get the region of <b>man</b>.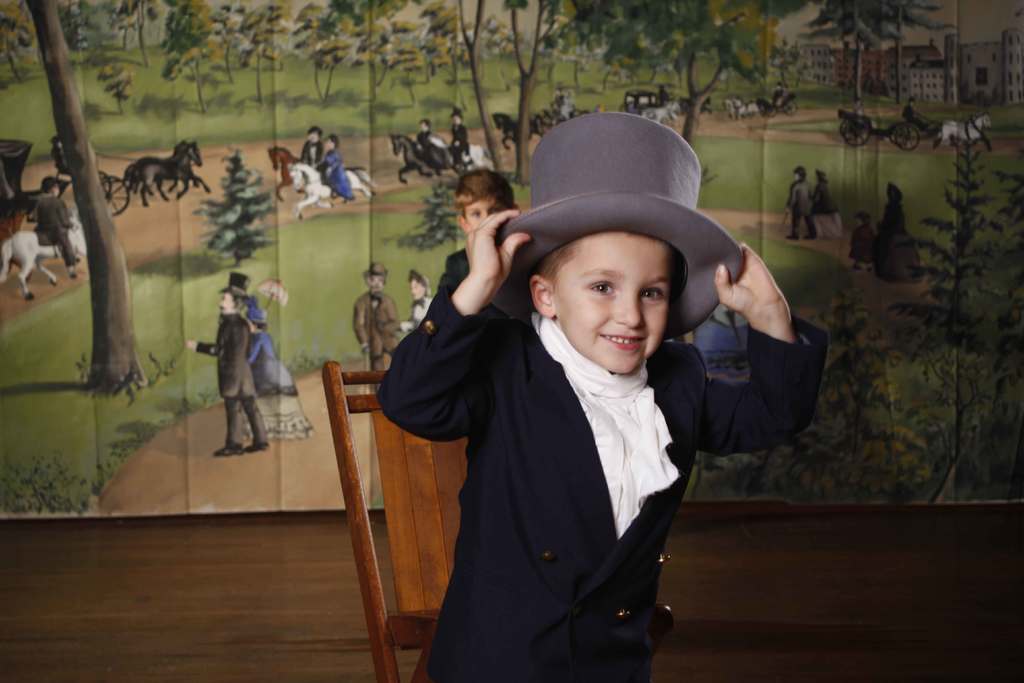
772, 81, 783, 104.
